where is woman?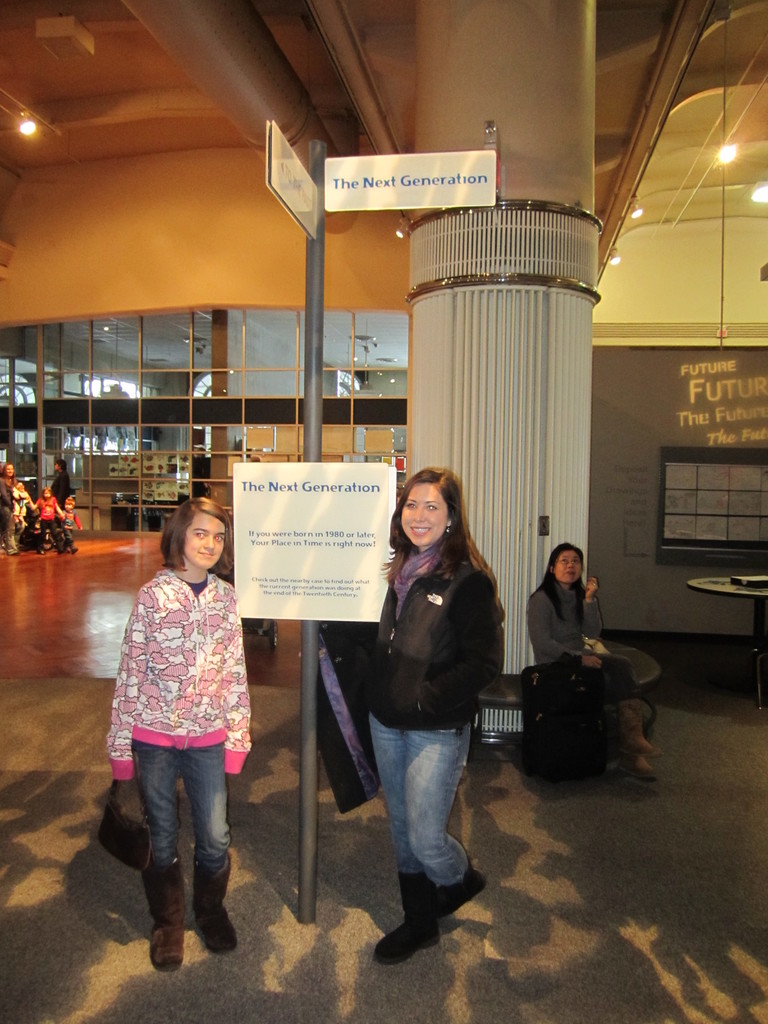
box=[524, 547, 675, 781].
